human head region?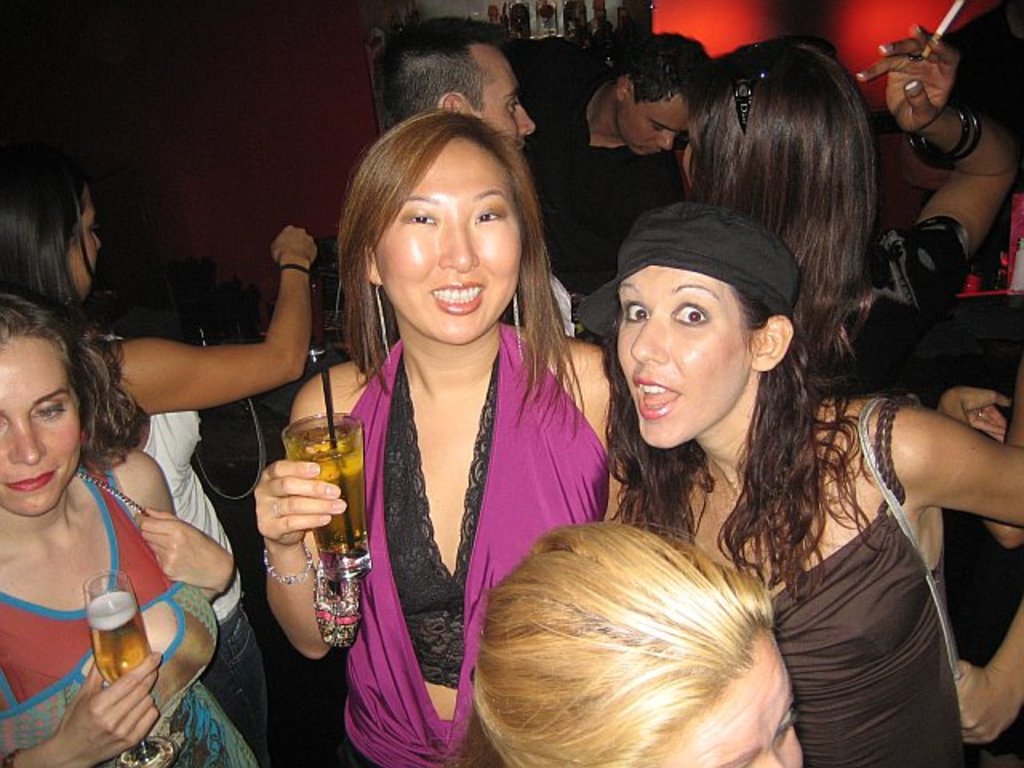
(0,150,104,315)
